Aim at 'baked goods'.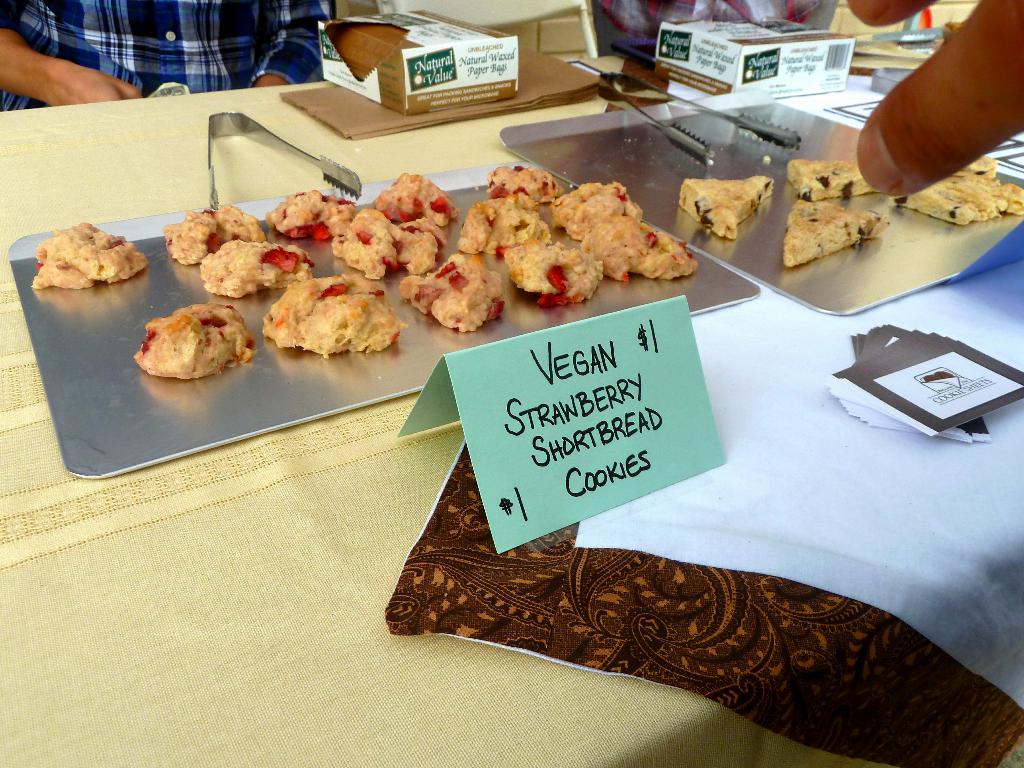
Aimed at x1=367 y1=170 x2=461 y2=227.
